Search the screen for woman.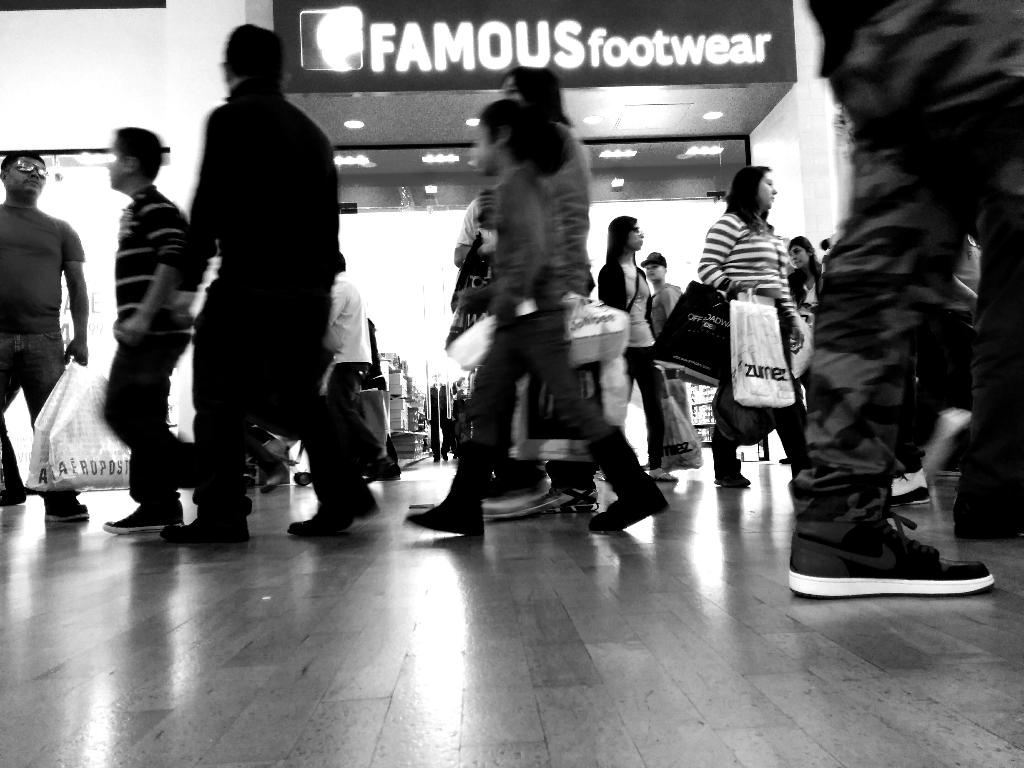
Found at BBox(476, 74, 589, 515).
